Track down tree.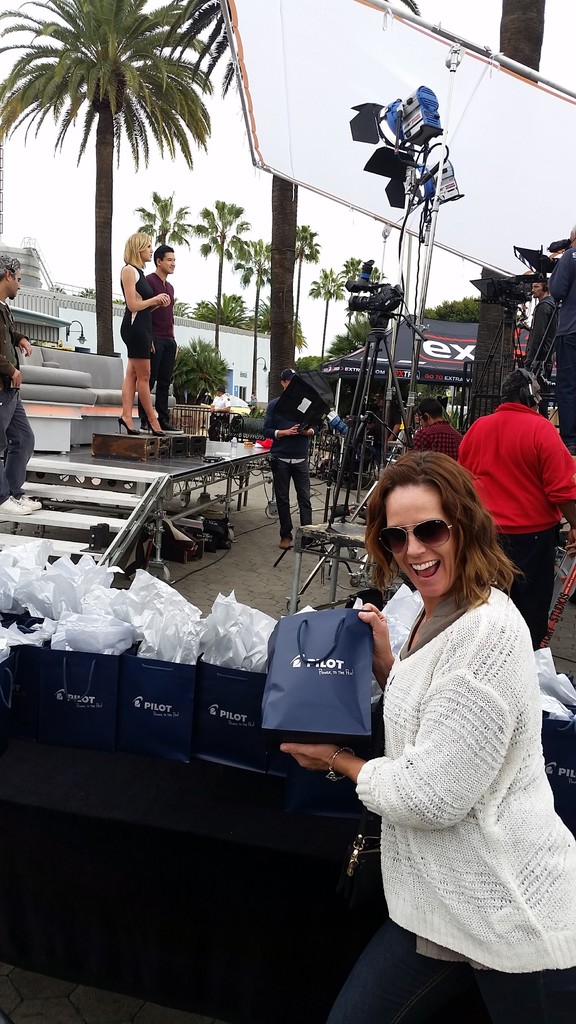
Tracked to 342 309 379 342.
